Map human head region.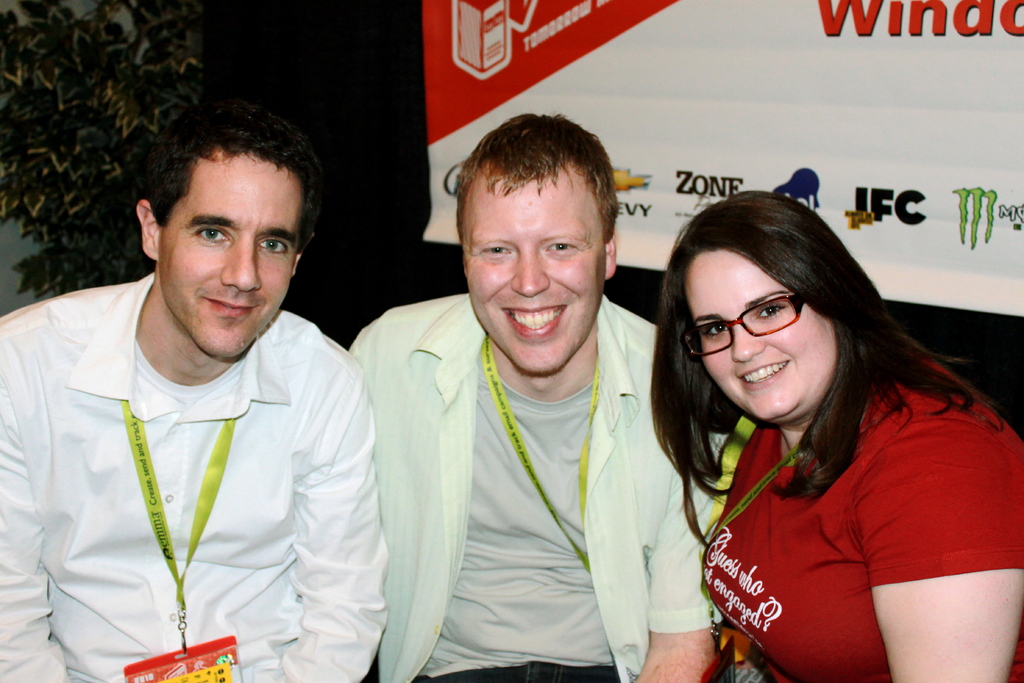
Mapped to <region>132, 99, 319, 362</region>.
